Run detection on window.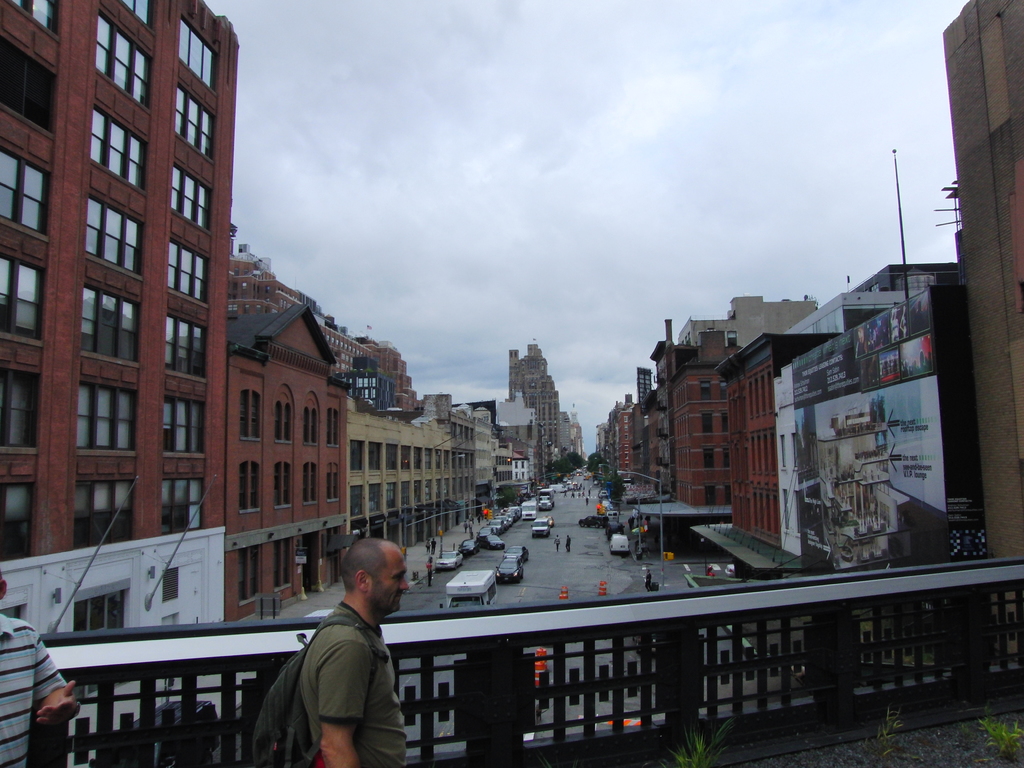
Result: {"left": 275, "top": 537, "right": 296, "bottom": 590}.
